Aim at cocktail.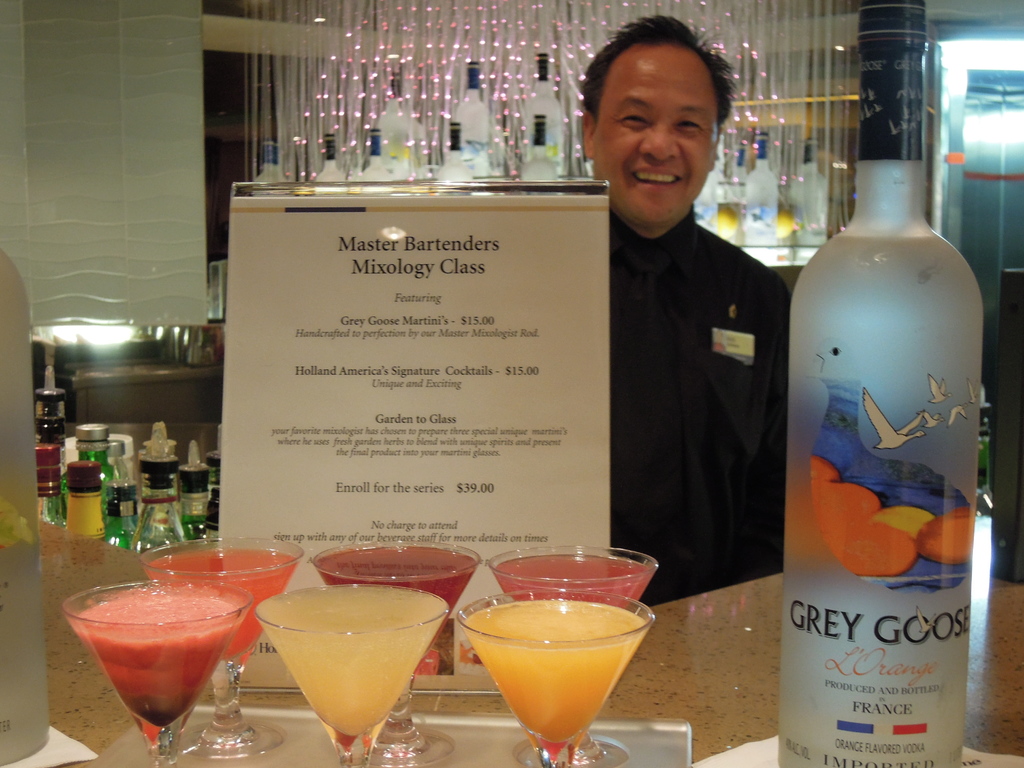
Aimed at bbox=[457, 588, 658, 767].
